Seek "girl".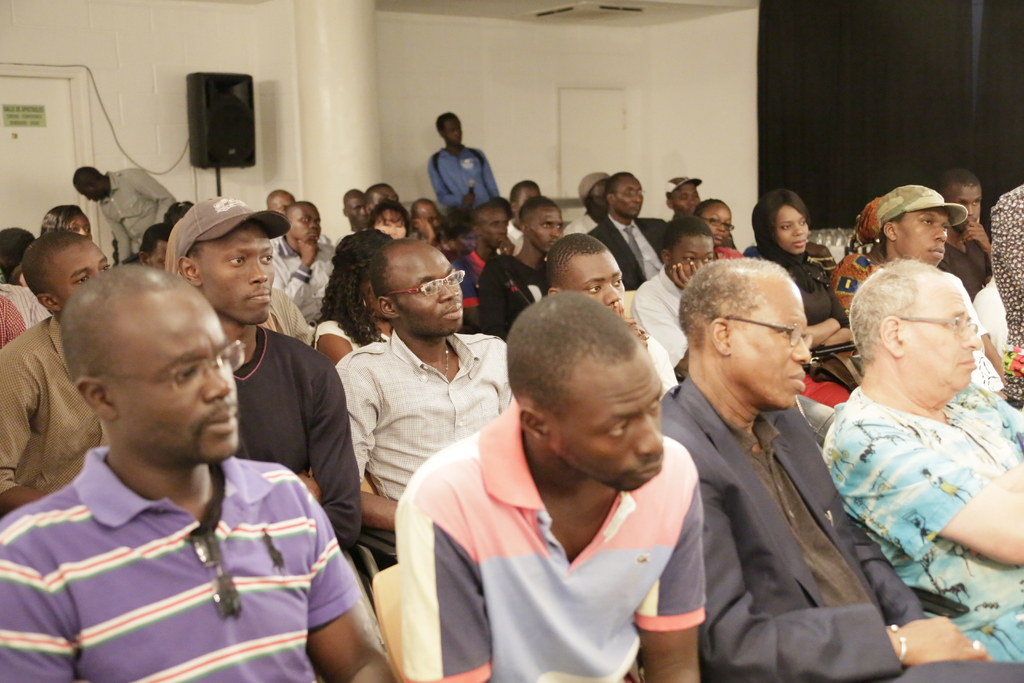
bbox=(691, 193, 746, 256).
